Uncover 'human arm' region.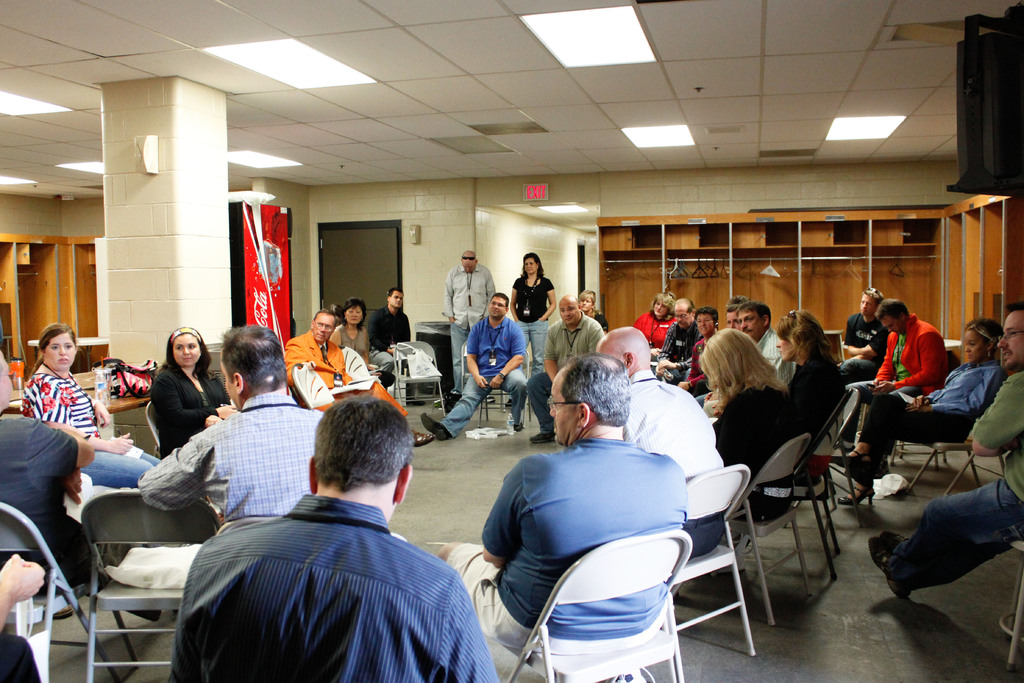
Uncovered: (150, 377, 236, 422).
